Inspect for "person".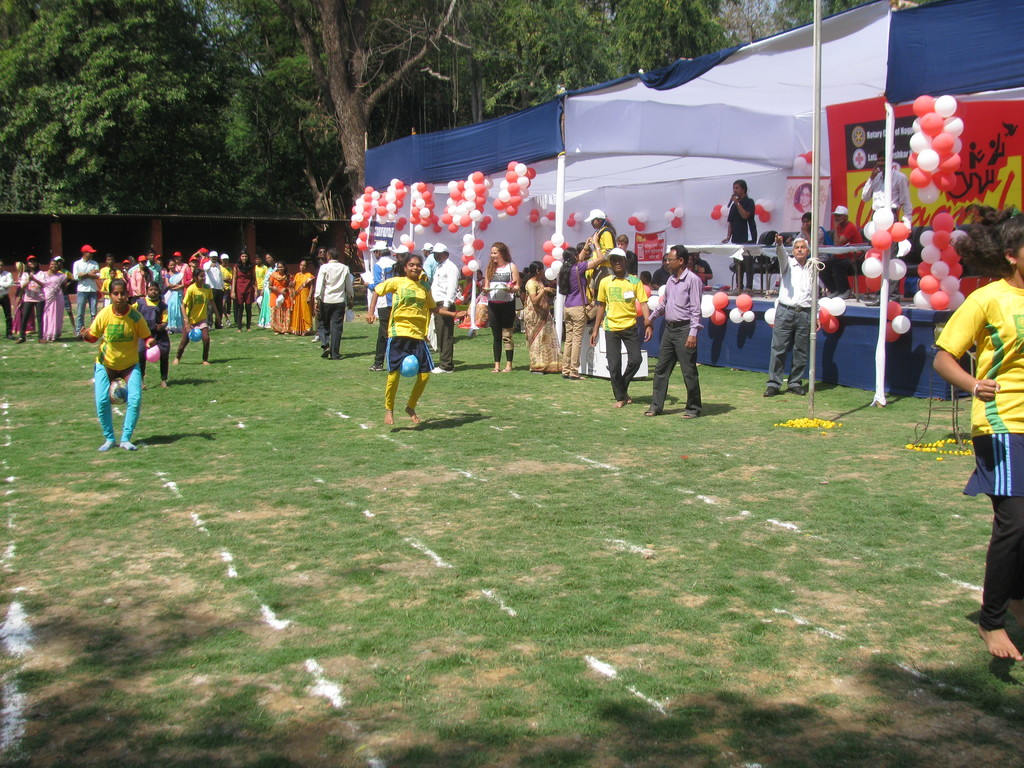
Inspection: x1=556 y1=234 x2=605 y2=377.
